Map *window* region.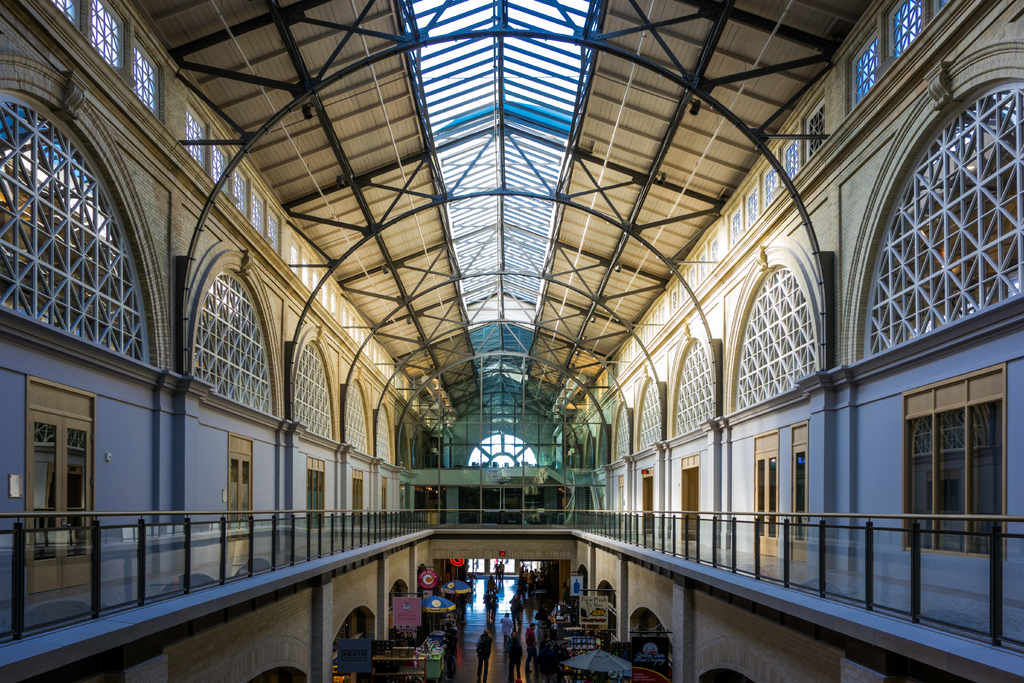
Mapped to (0,99,166,366).
